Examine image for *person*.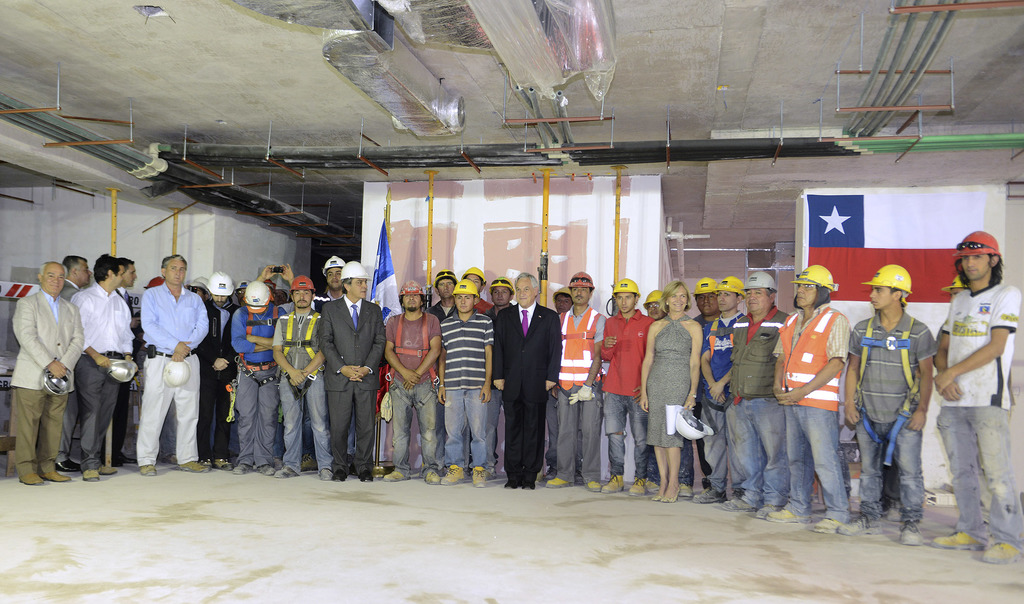
Examination result: x1=725, y1=277, x2=787, y2=514.
